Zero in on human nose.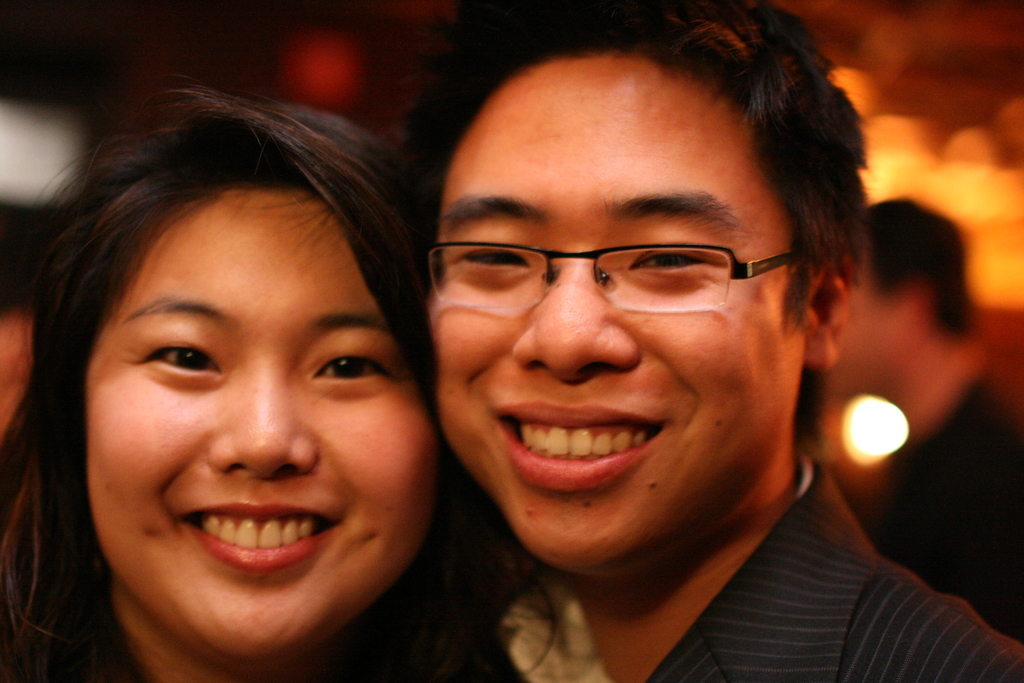
Zeroed in: (200,355,317,478).
